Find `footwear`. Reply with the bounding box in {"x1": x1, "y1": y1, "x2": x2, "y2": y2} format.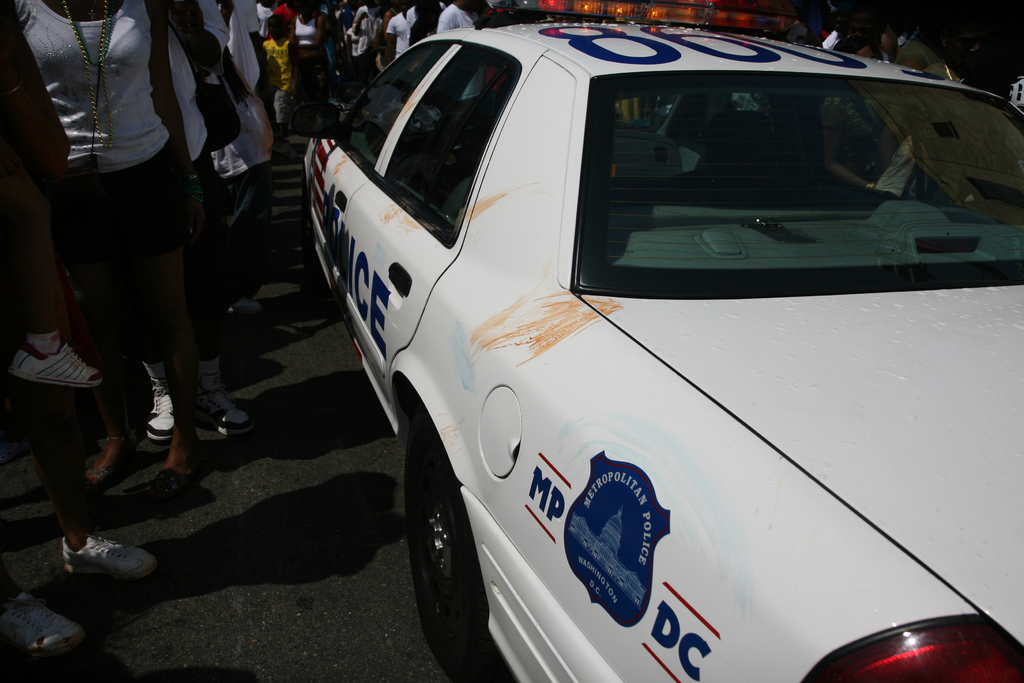
{"x1": 58, "y1": 527, "x2": 150, "y2": 582}.
